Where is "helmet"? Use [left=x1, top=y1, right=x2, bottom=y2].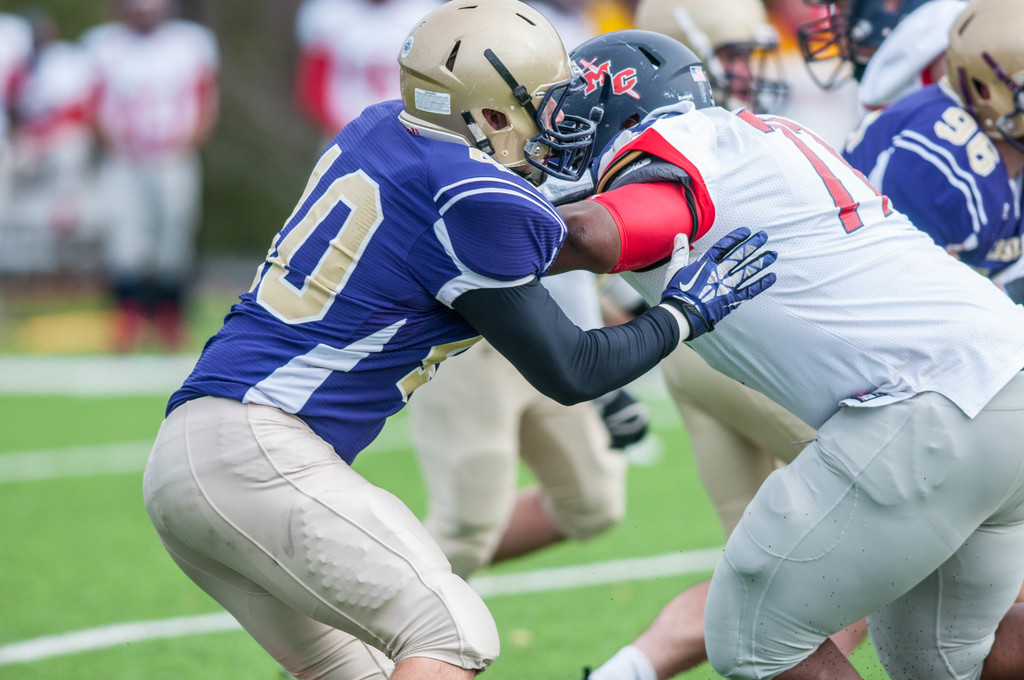
[left=945, top=0, right=1023, bottom=152].
